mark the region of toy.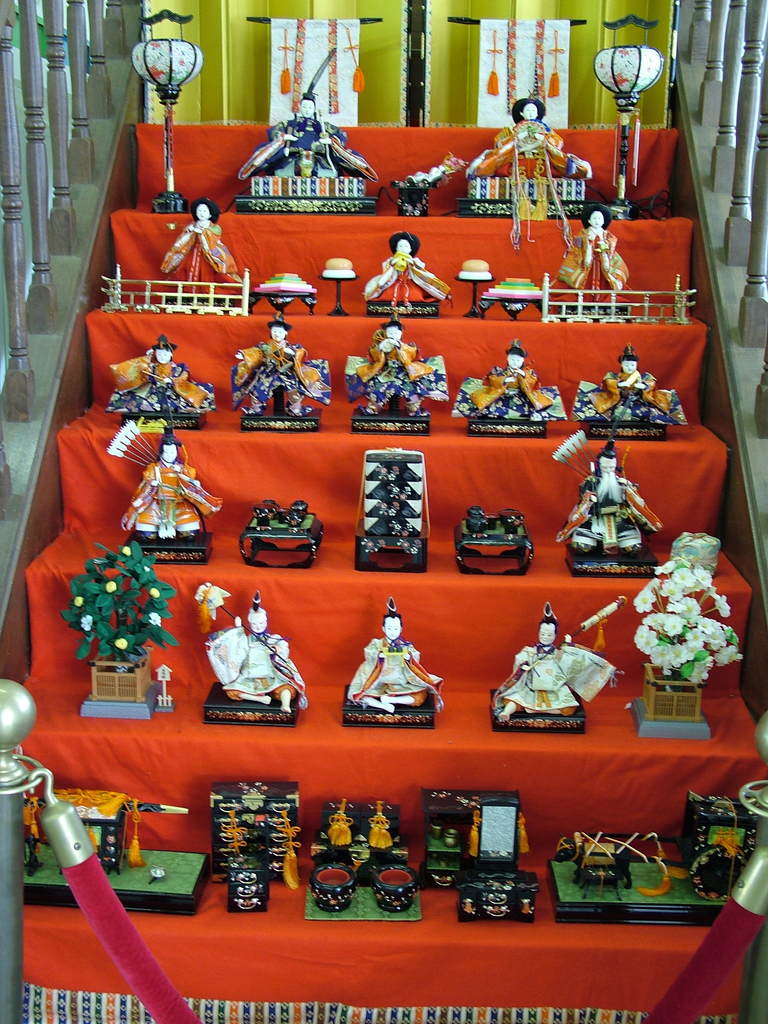
Region: x1=546, y1=794, x2=763, y2=935.
